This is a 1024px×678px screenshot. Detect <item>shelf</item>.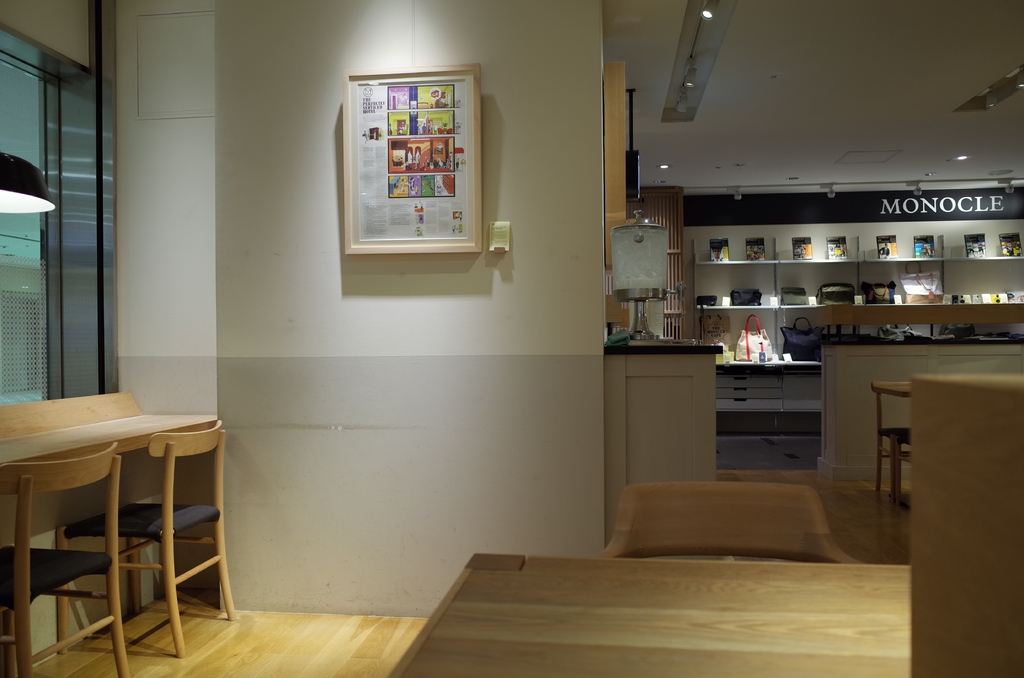
(690, 305, 783, 357).
